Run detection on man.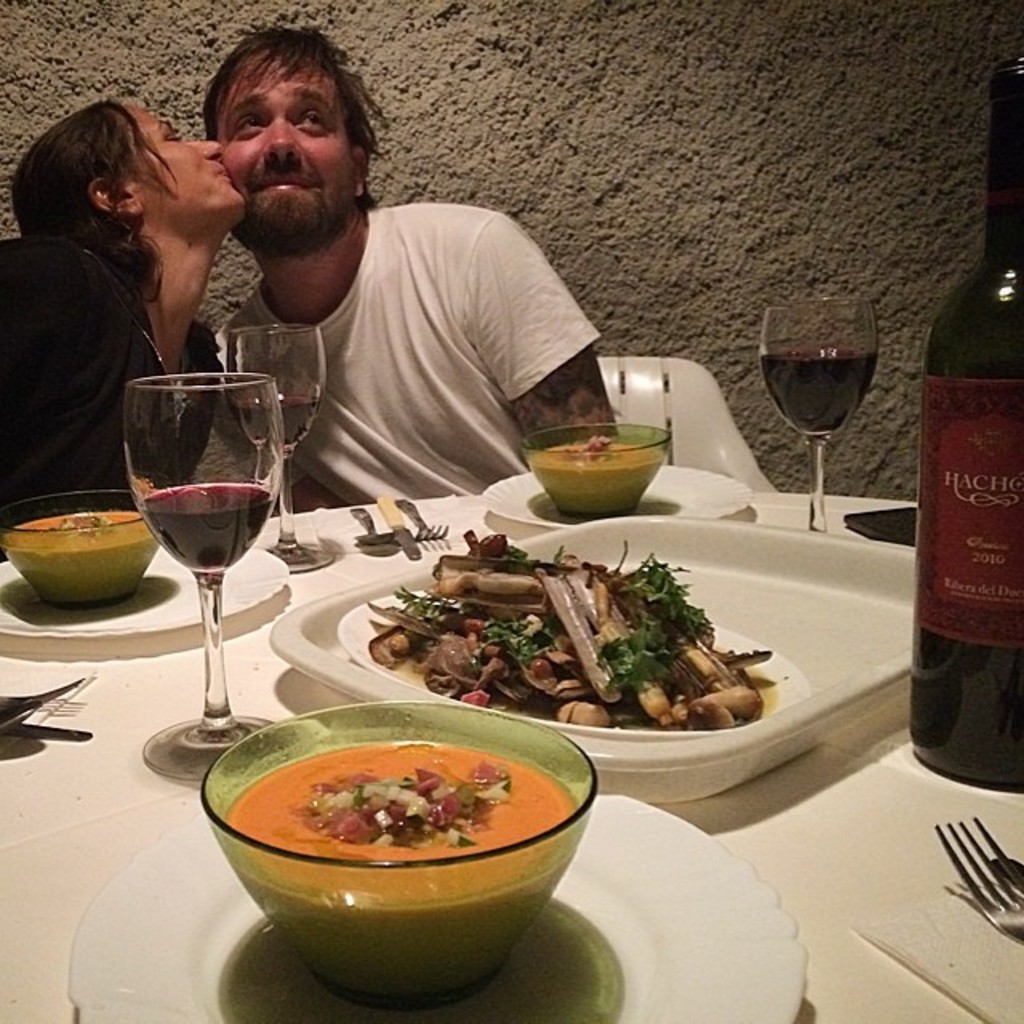
Result: (left=130, top=72, right=648, bottom=517).
